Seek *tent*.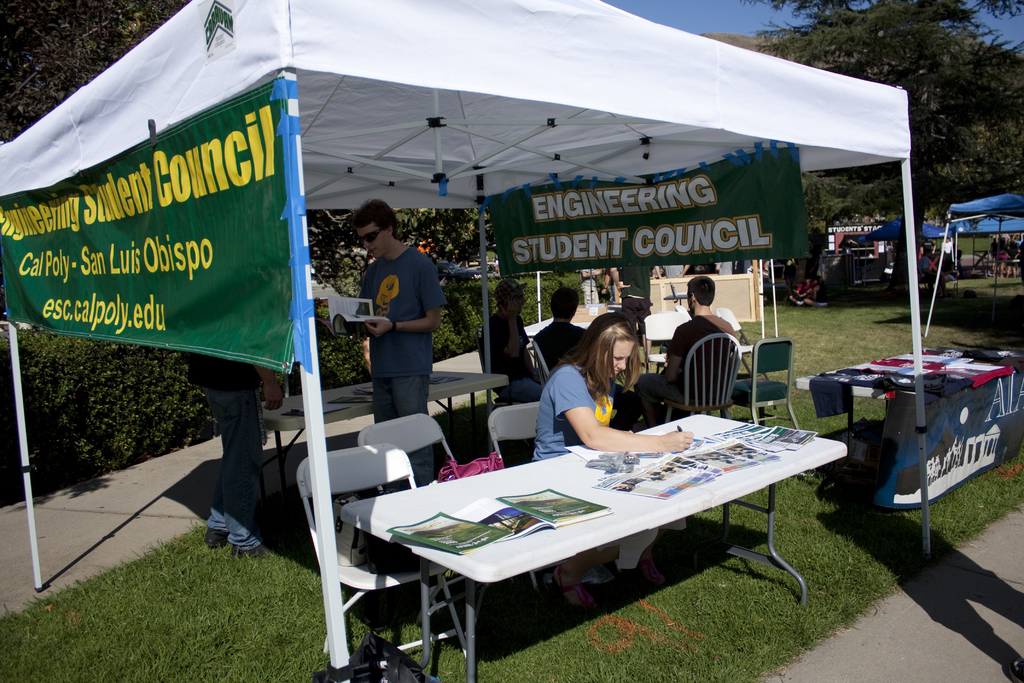
box=[922, 186, 1023, 340].
